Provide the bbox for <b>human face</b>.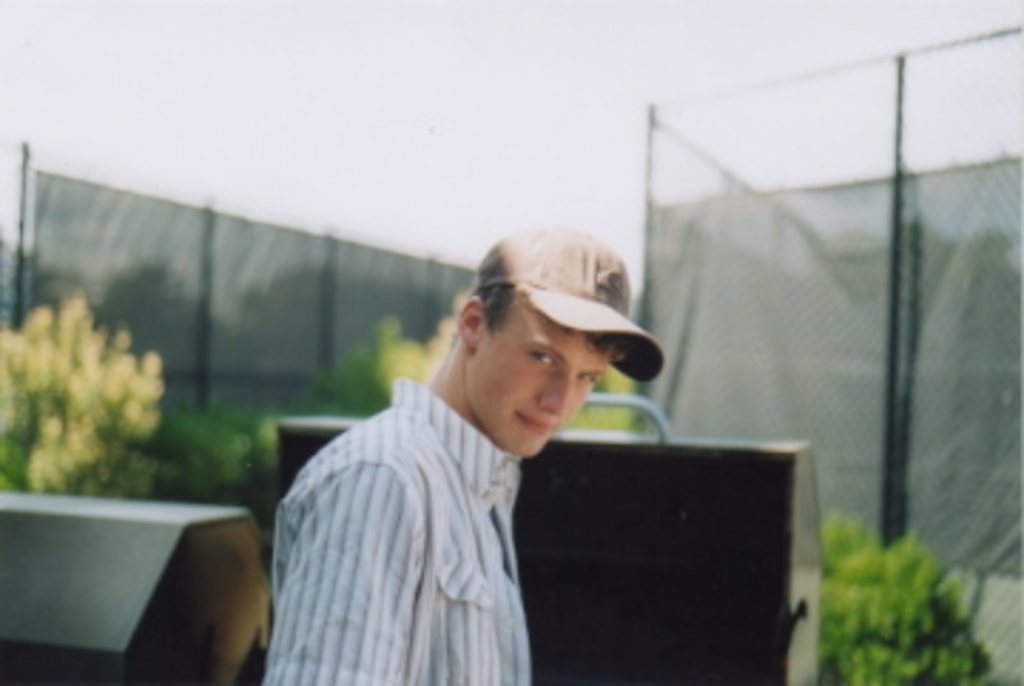
<bbox>475, 302, 612, 458</bbox>.
